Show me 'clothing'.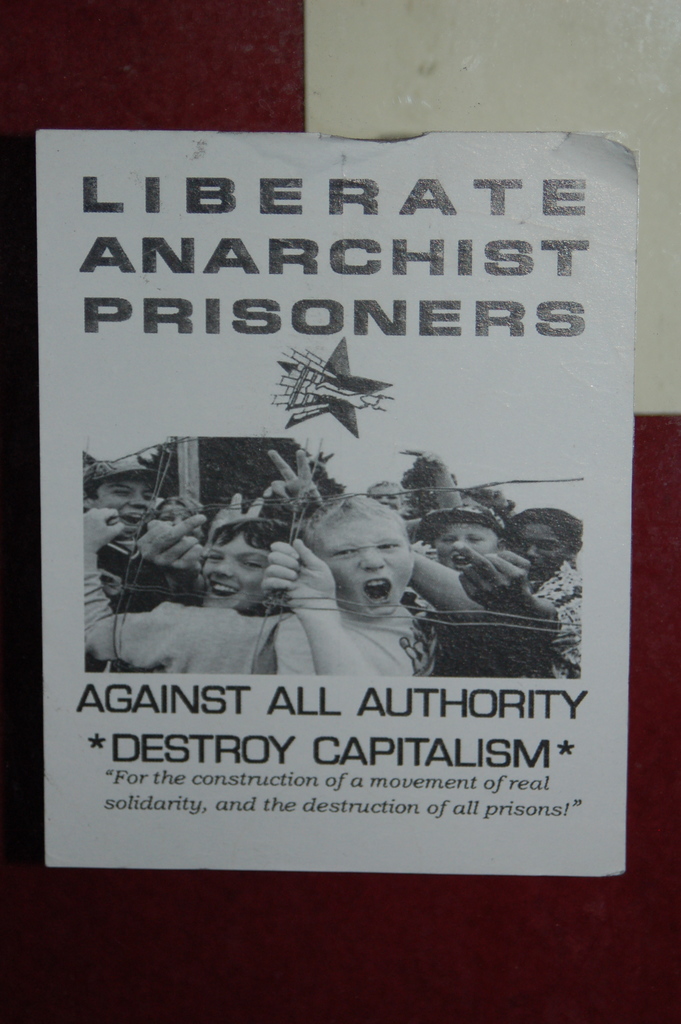
'clothing' is here: x1=77 y1=521 x2=588 y2=682.
